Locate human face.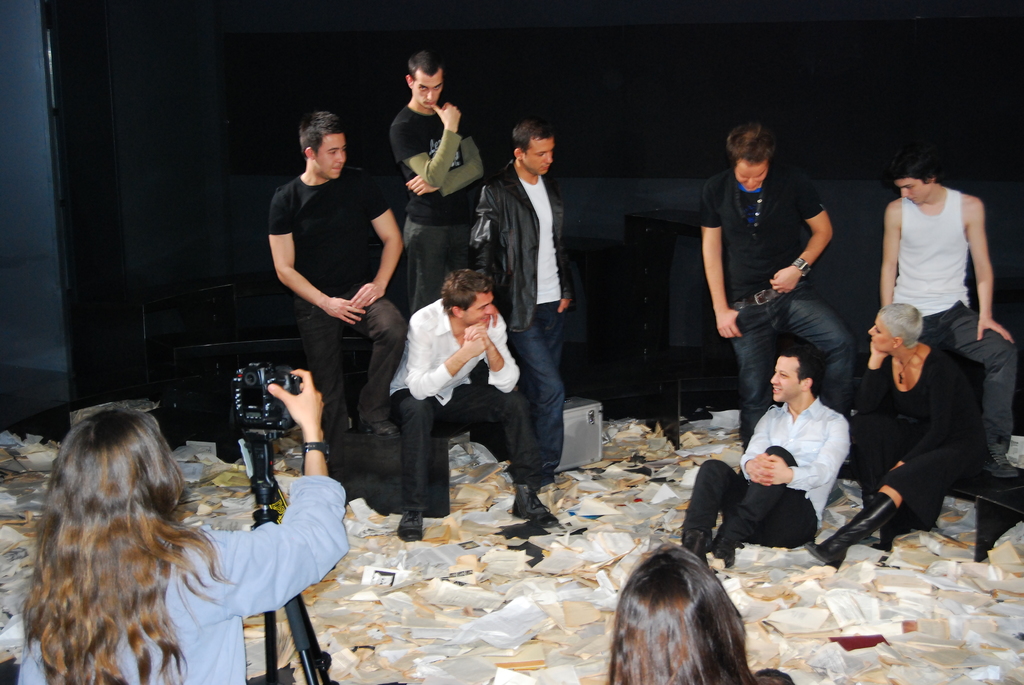
Bounding box: l=316, t=135, r=349, b=179.
